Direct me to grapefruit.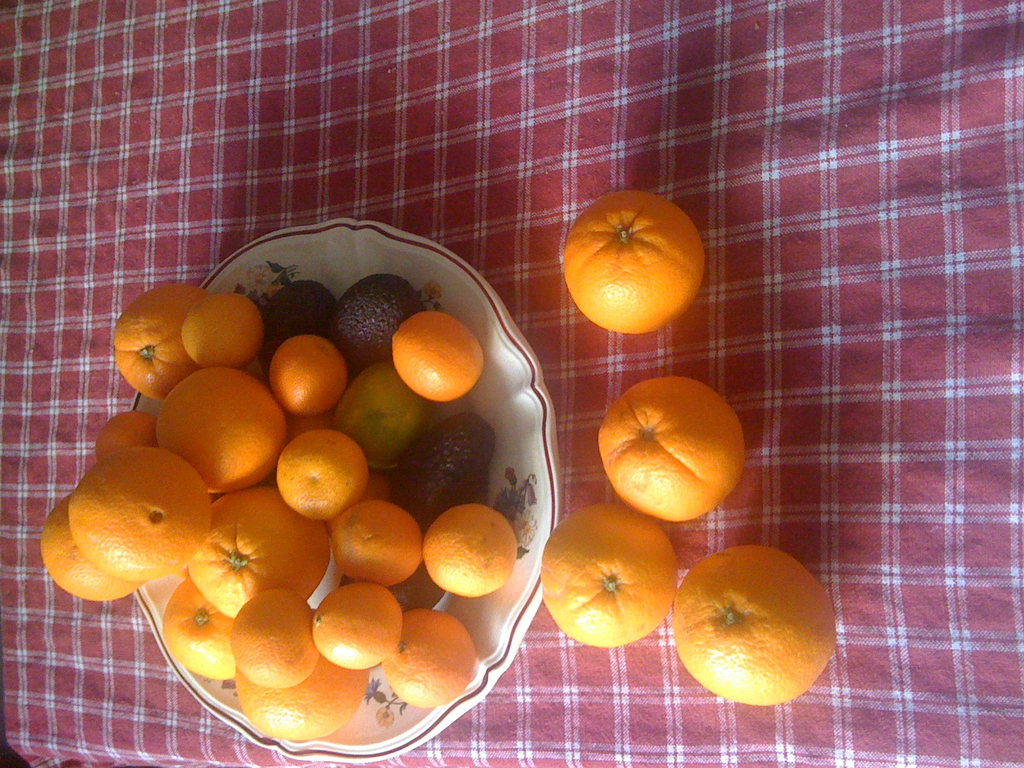
Direction: [540, 499, 676, 643].
